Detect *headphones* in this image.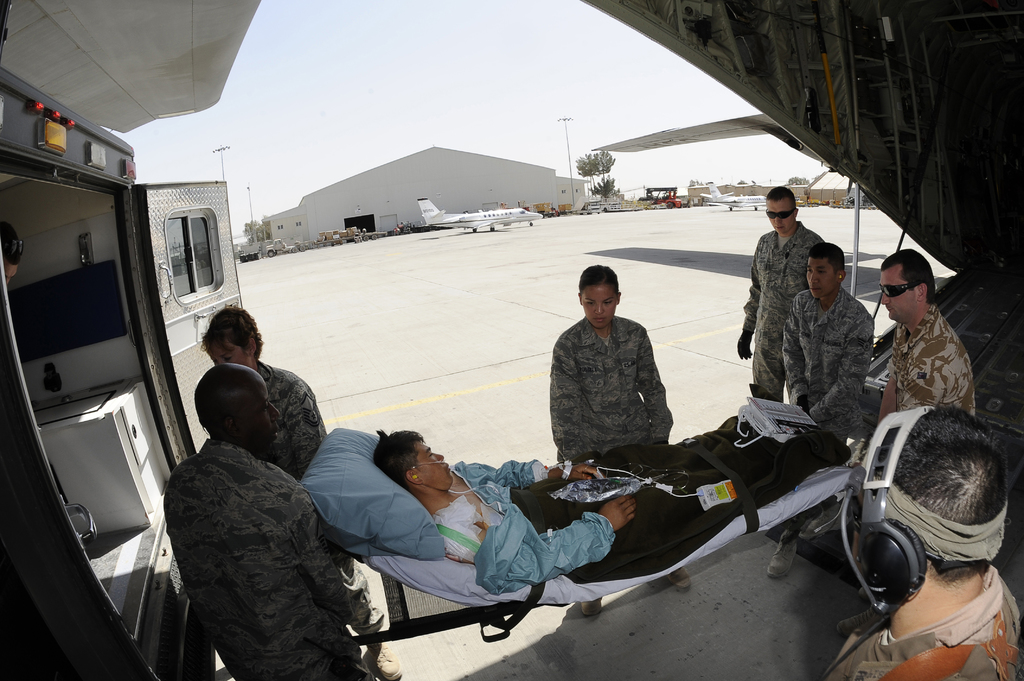
Detection: {"left": 839, "top": 426, "right": 1000, "bottom": 637}.
